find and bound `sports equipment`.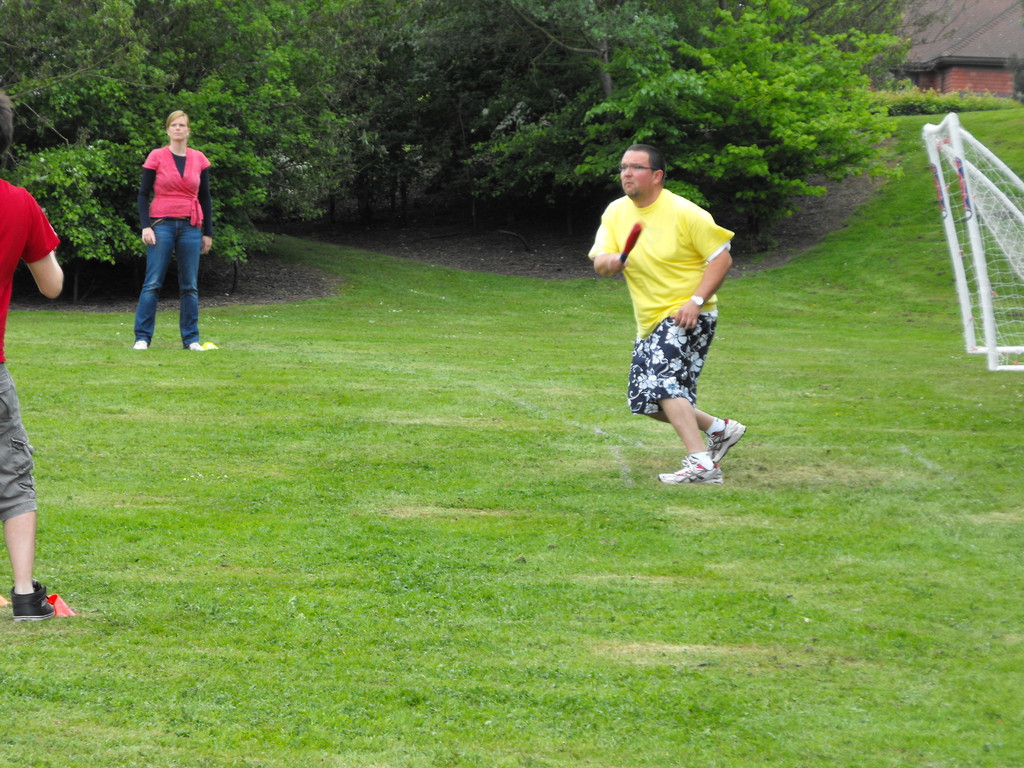
Bound: box=[918, 111, 1023, 369].
